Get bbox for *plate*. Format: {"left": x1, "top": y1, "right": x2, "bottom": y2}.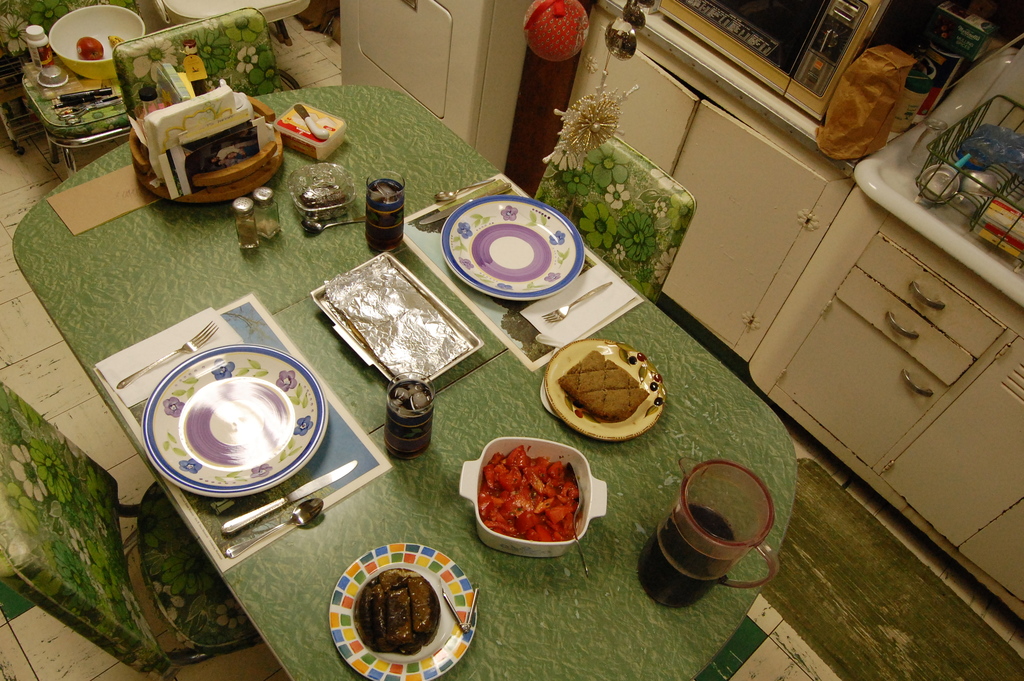
{"left": 542, "top": 341, "right": 666, "bottom": 440}.
